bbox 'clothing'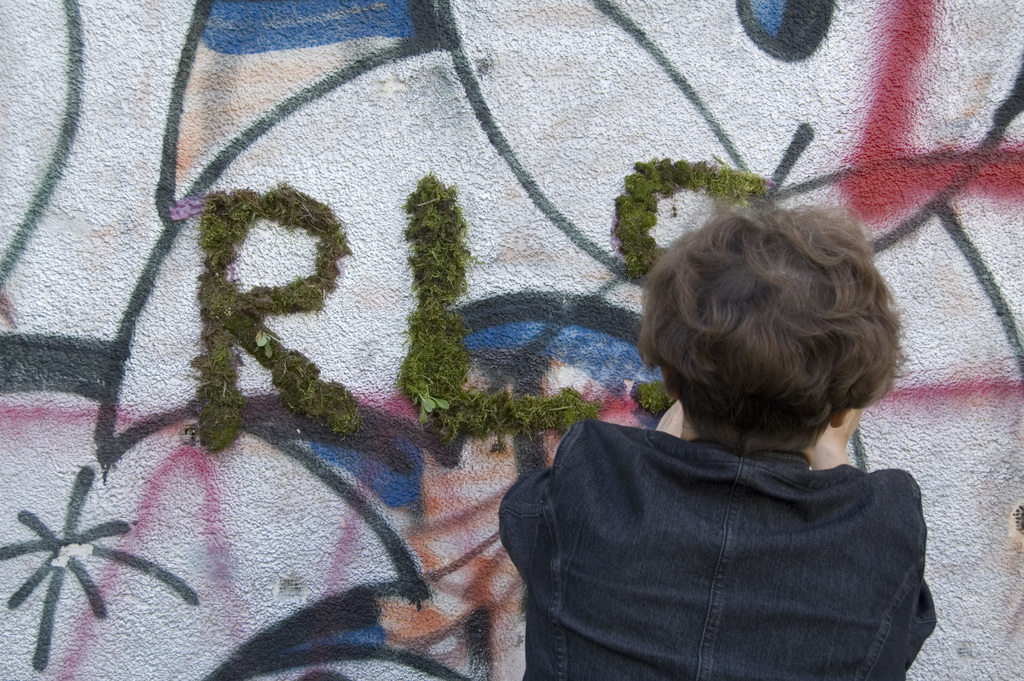
<region>498, 318, 957, 680</region>
